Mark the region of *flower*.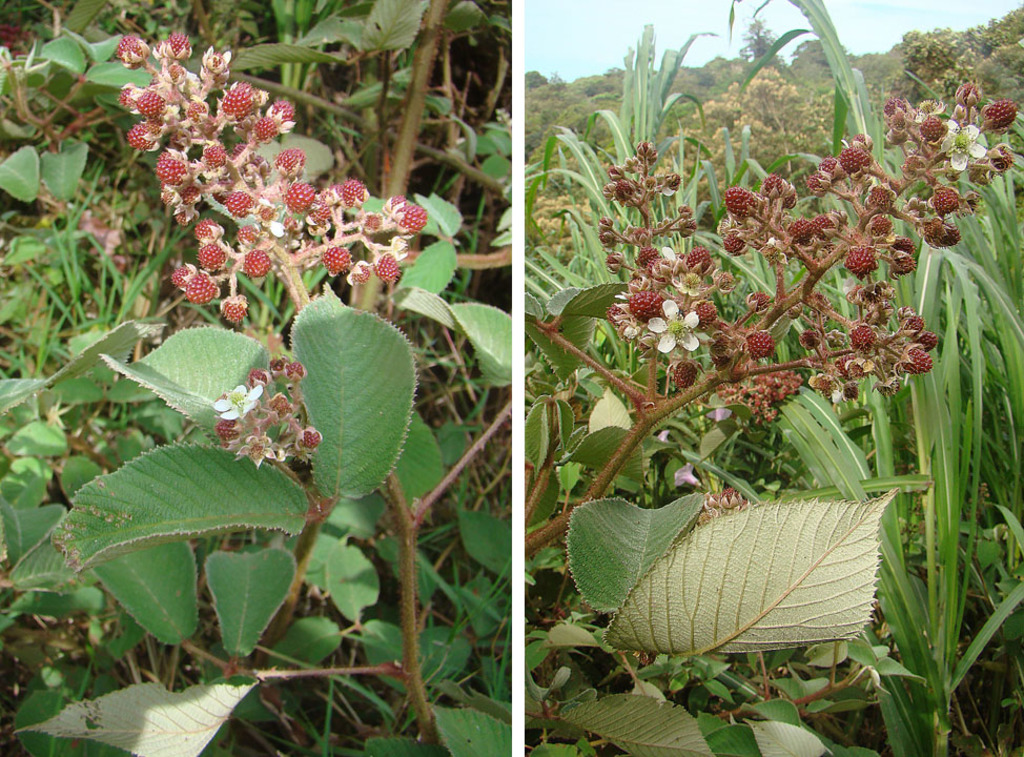
Region: box=[83, 209, 122, 255].
